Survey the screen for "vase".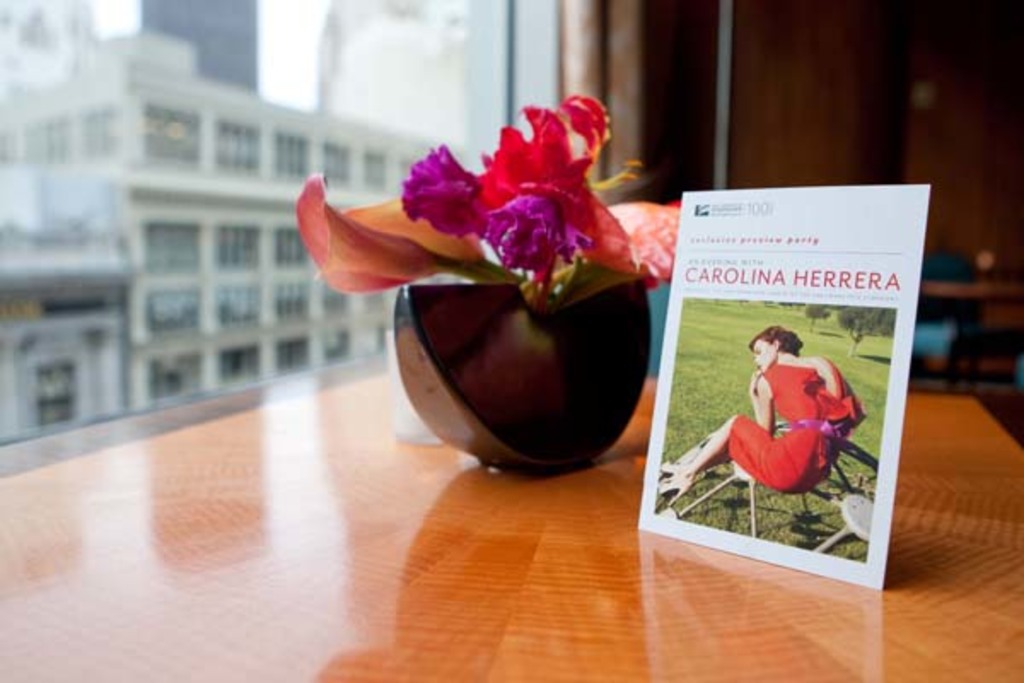
Survey found: box(389, 273, 654, 475).
